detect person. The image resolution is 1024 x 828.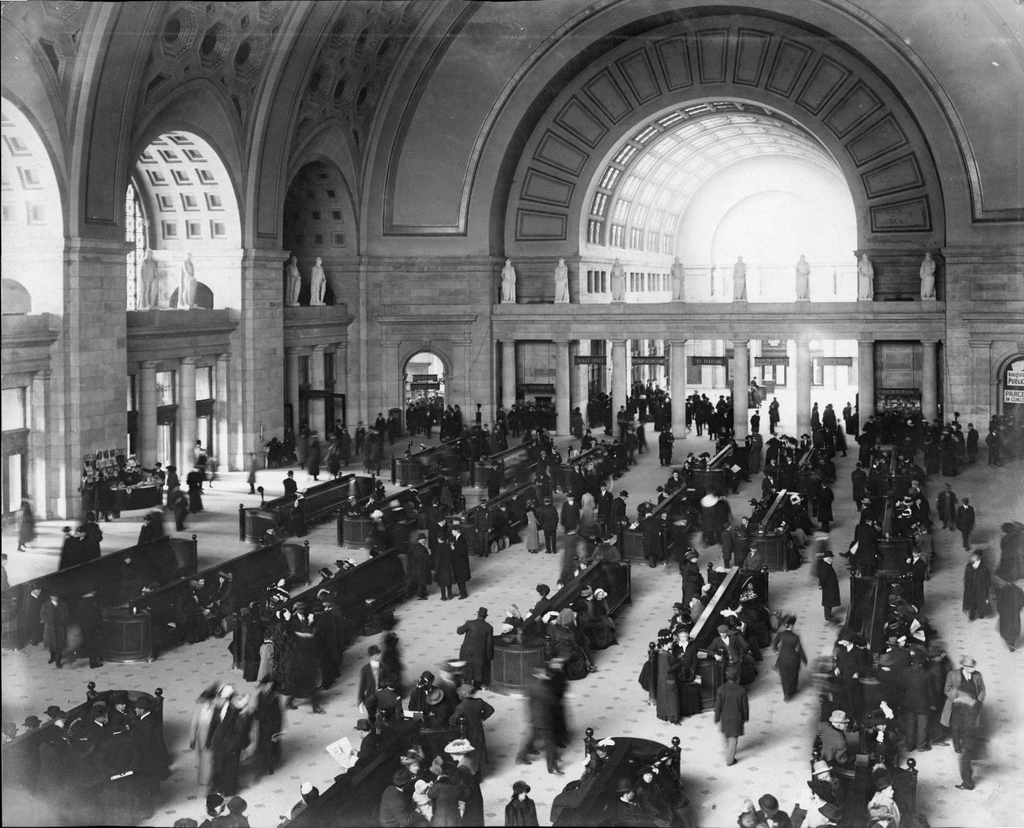
[684, 390, 733, 443].
